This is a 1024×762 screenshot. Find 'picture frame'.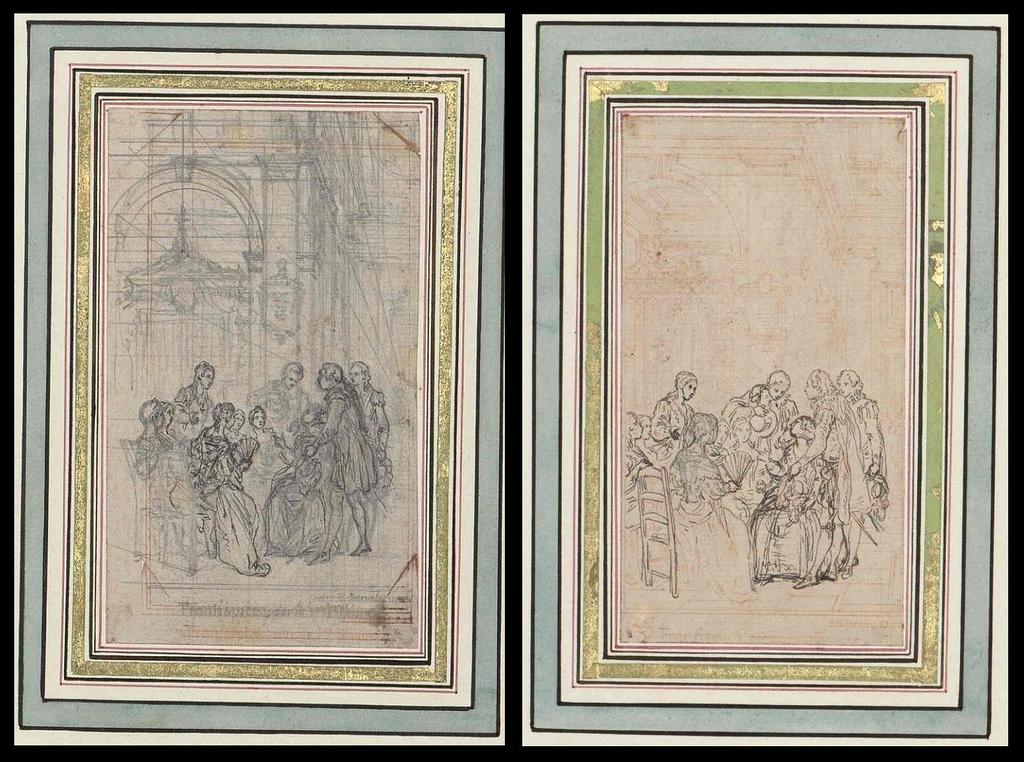
Bounding box: <bbox>519, 12, 1012, 745</bbox>.
